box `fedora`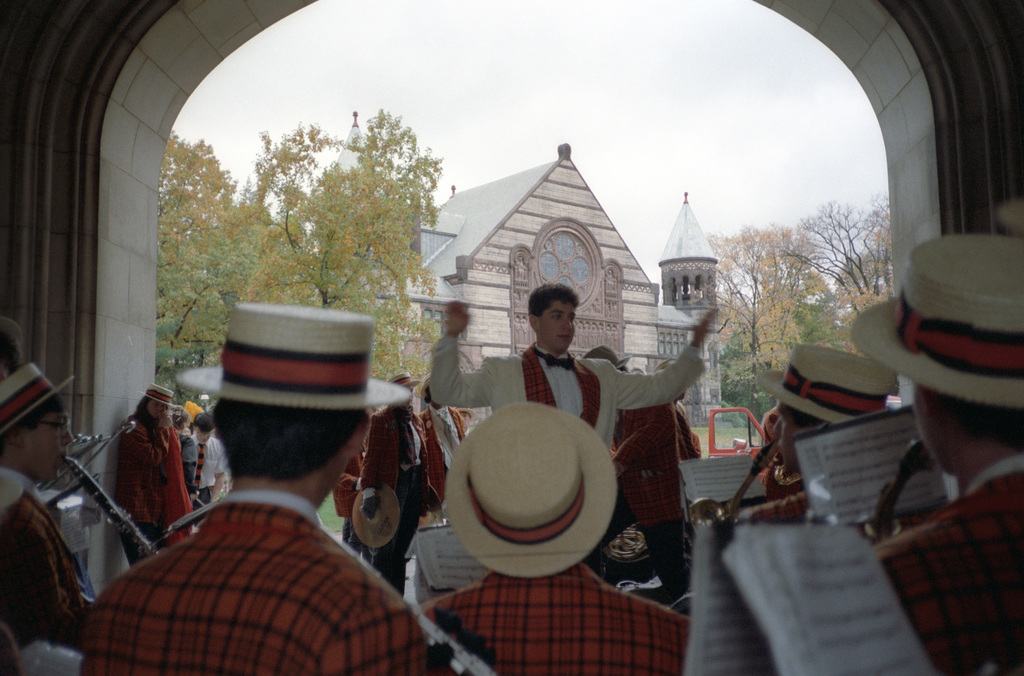
443, 405, 621, 581
